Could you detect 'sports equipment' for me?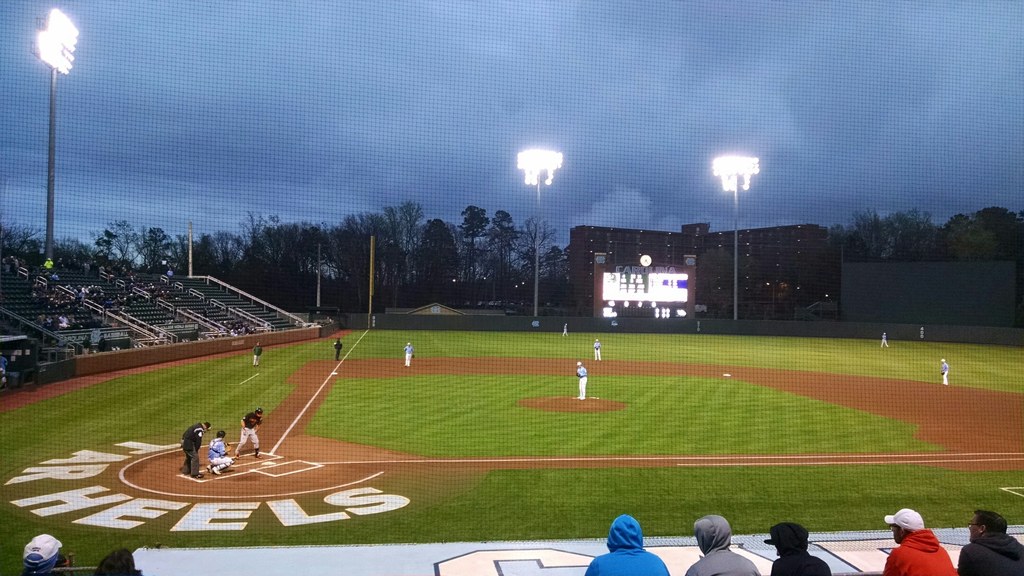
Detection result: 214, 427, 229, 439.
